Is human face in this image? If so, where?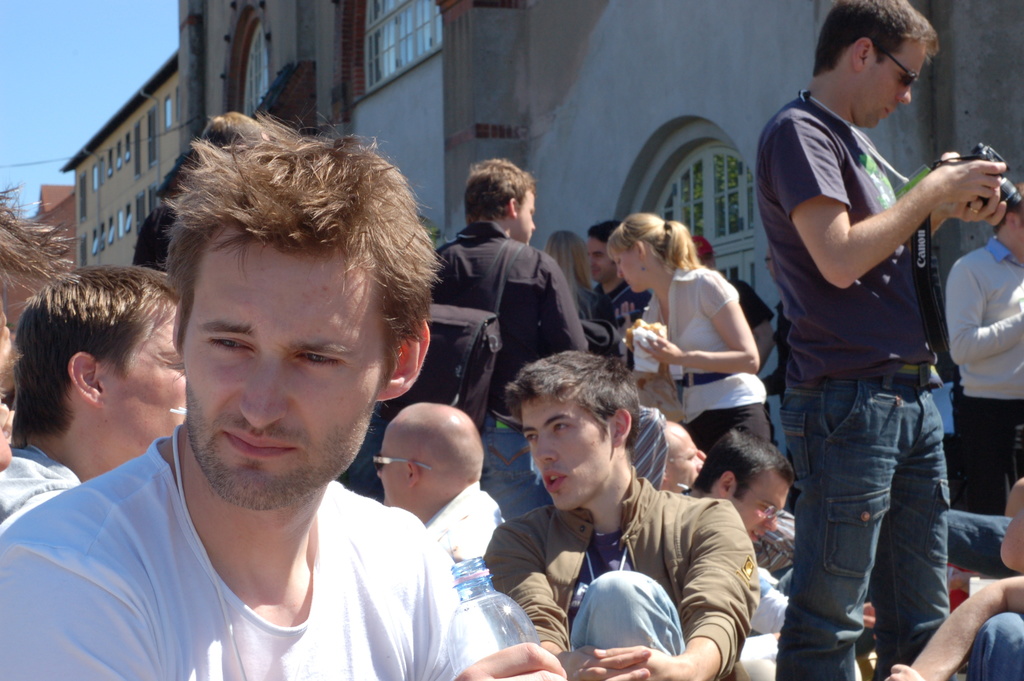
Yes, at left=113, top=313, right=188, bottom=443.
